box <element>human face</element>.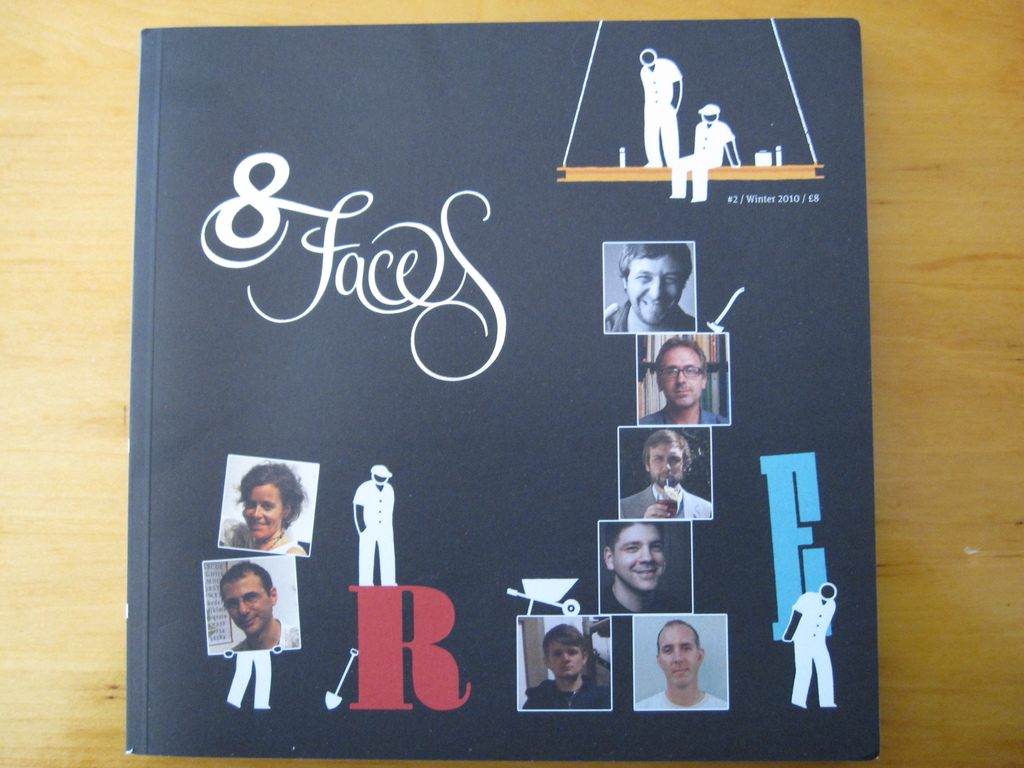
box=[546, 641, 582, 676].
